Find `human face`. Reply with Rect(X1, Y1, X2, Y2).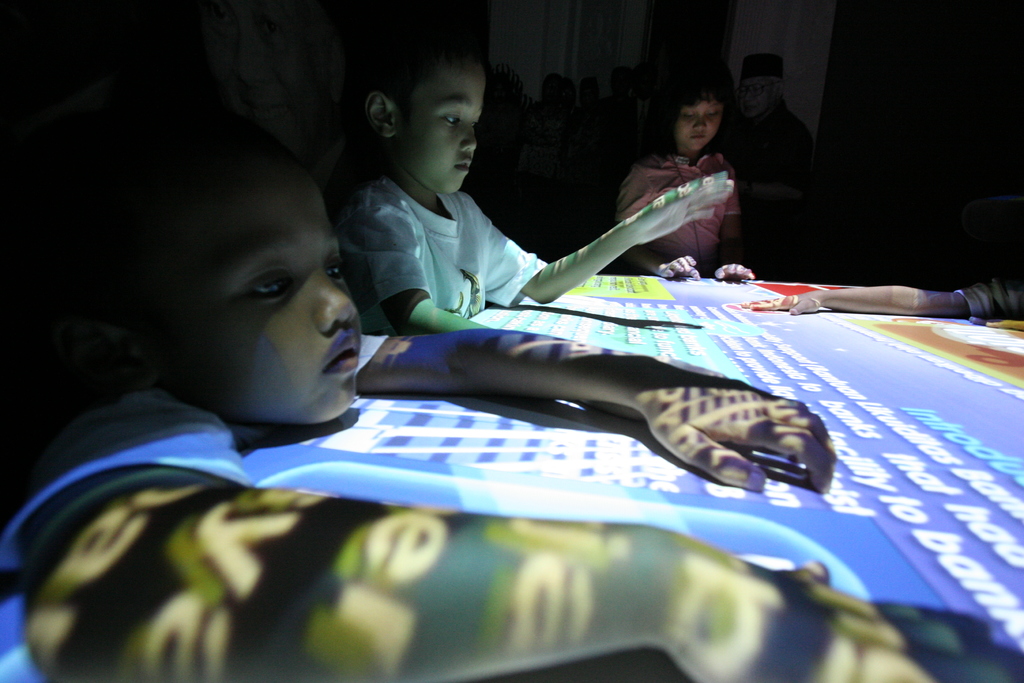
Rect(400, 54, 494, 192).
